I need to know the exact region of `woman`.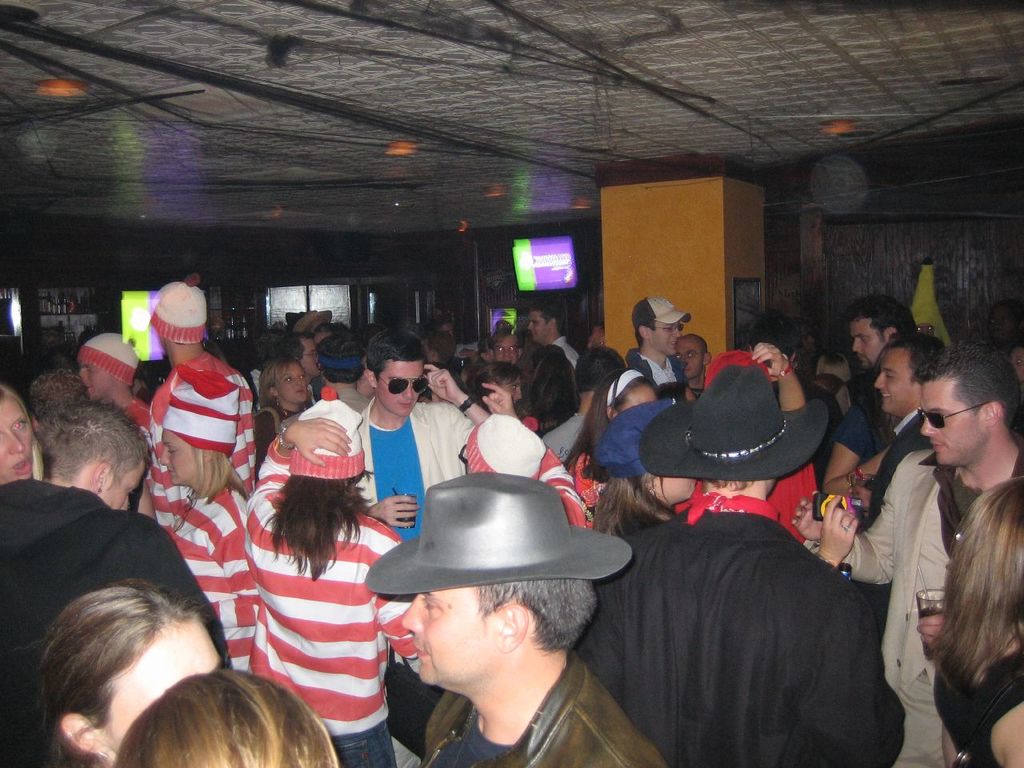
Region: BBox(38, 581, 230, 767).
